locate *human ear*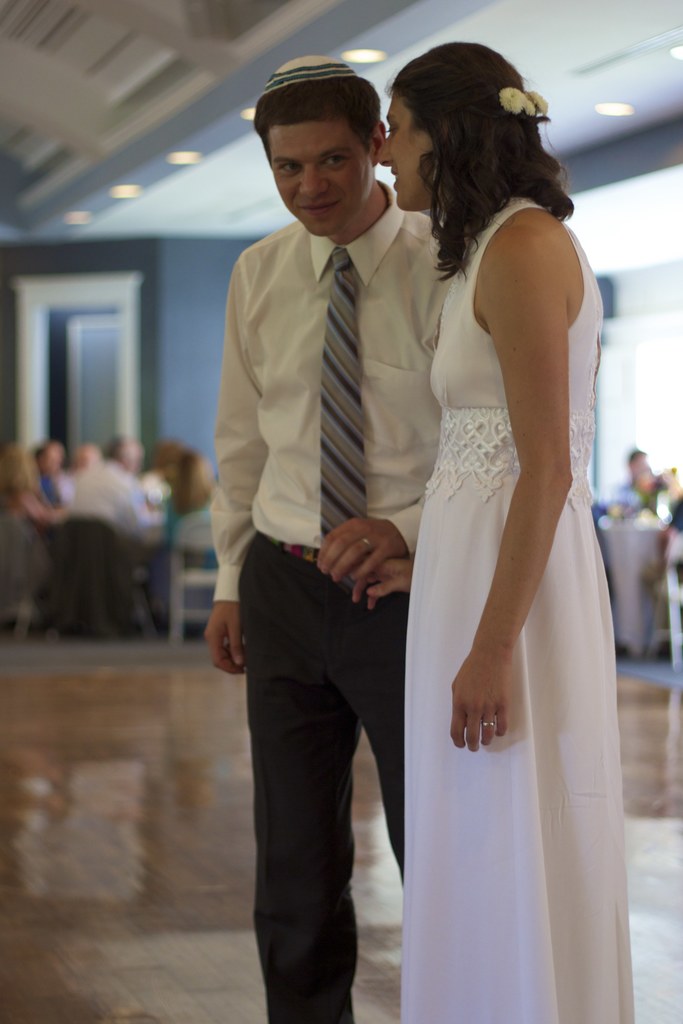
(371, 116, 388, 166)
